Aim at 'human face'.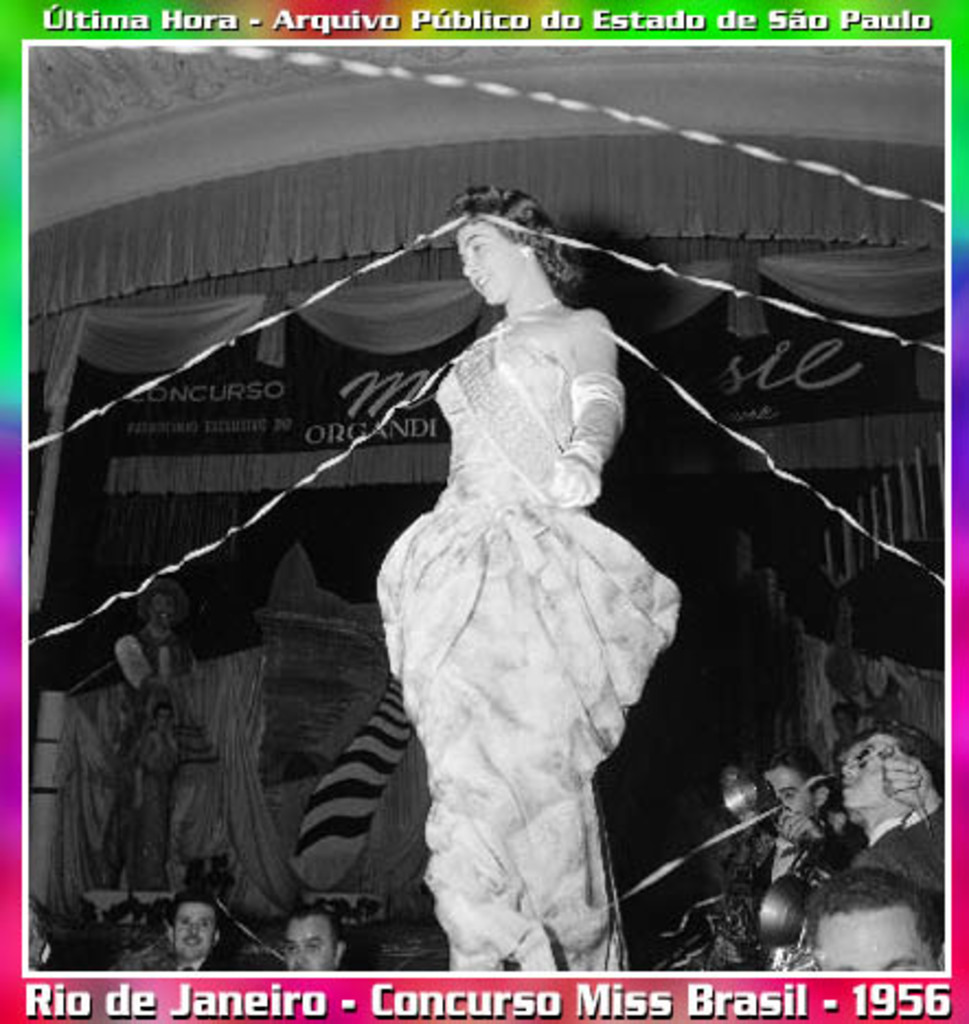
Aimed at select_region(752, 759, 816, 816).
